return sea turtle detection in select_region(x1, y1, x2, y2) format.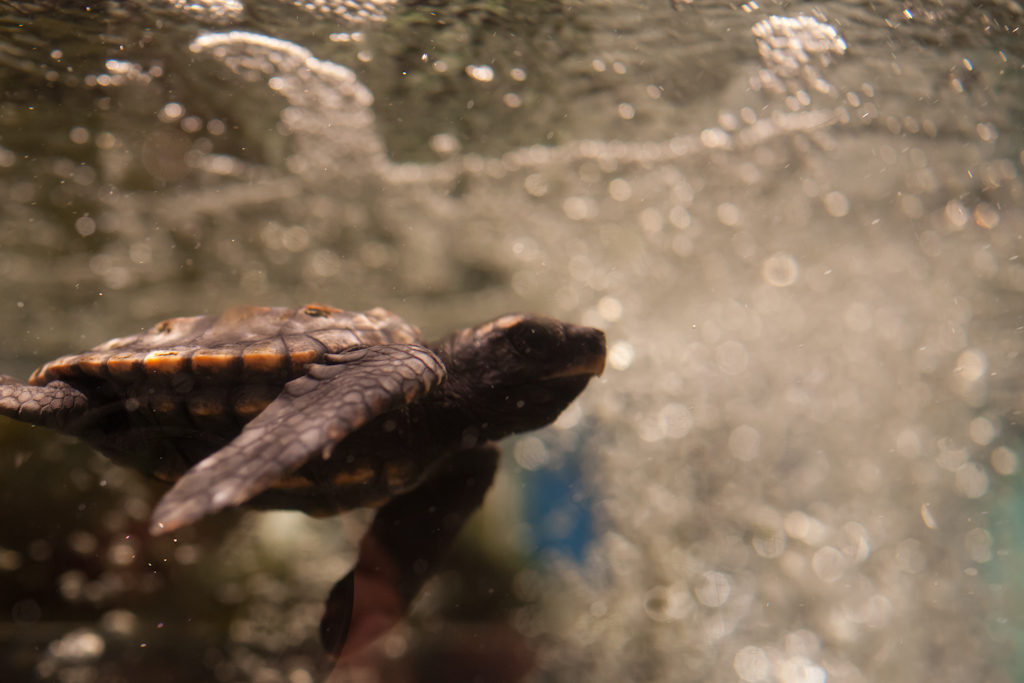
select_region(0, 301, 613, 660).
